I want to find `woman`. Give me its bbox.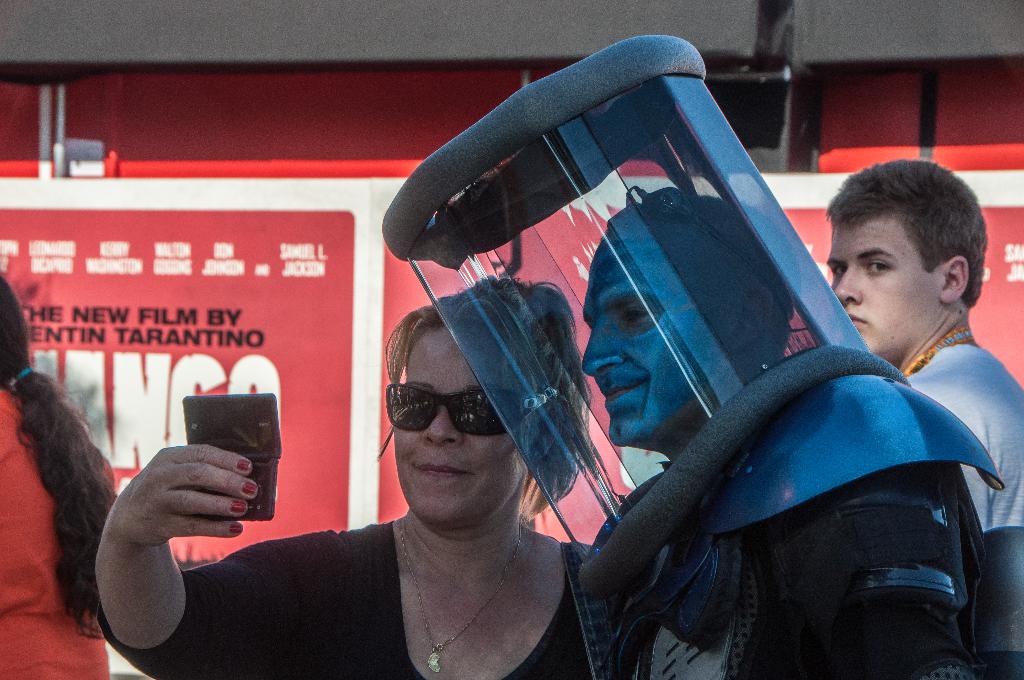
92,279,595,679.
